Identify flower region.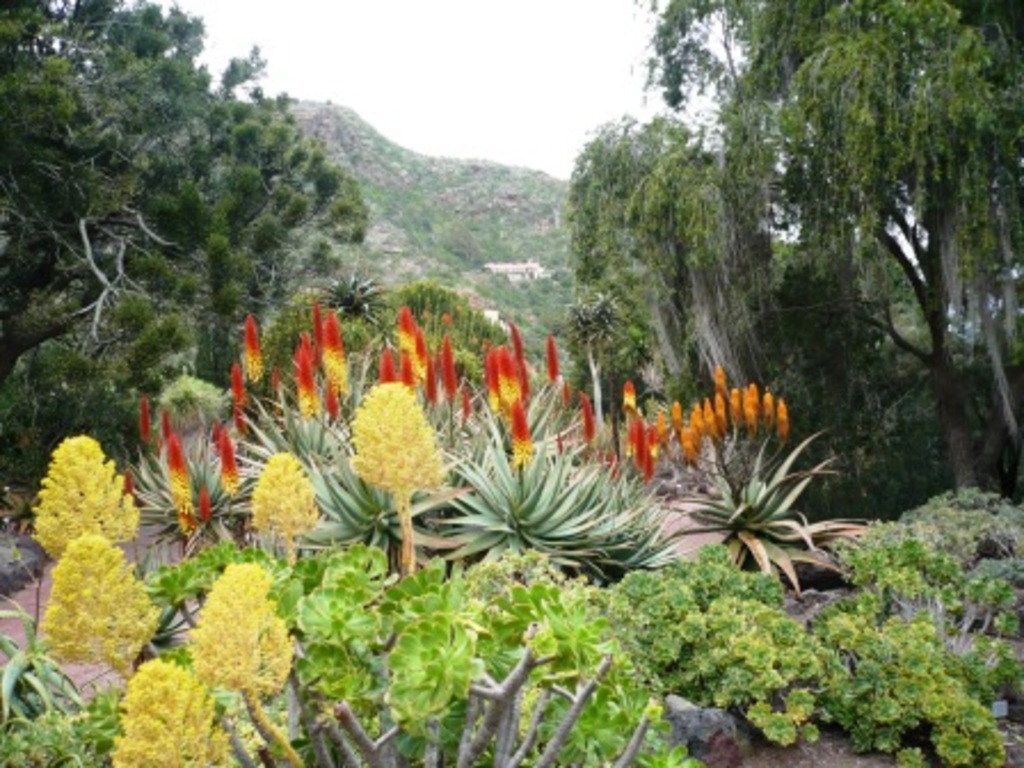
Region: {"left": 254, "top": 453, "right": 318, "bottom": 562}.
